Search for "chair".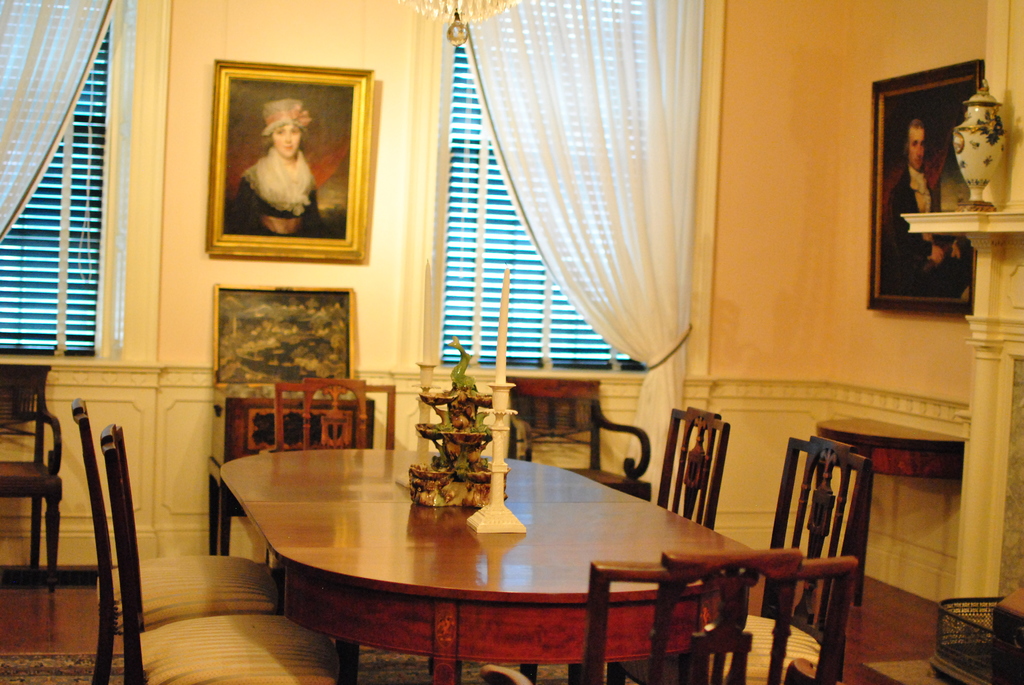
Found at (left=275, top=372, right=399, bottom=453).
